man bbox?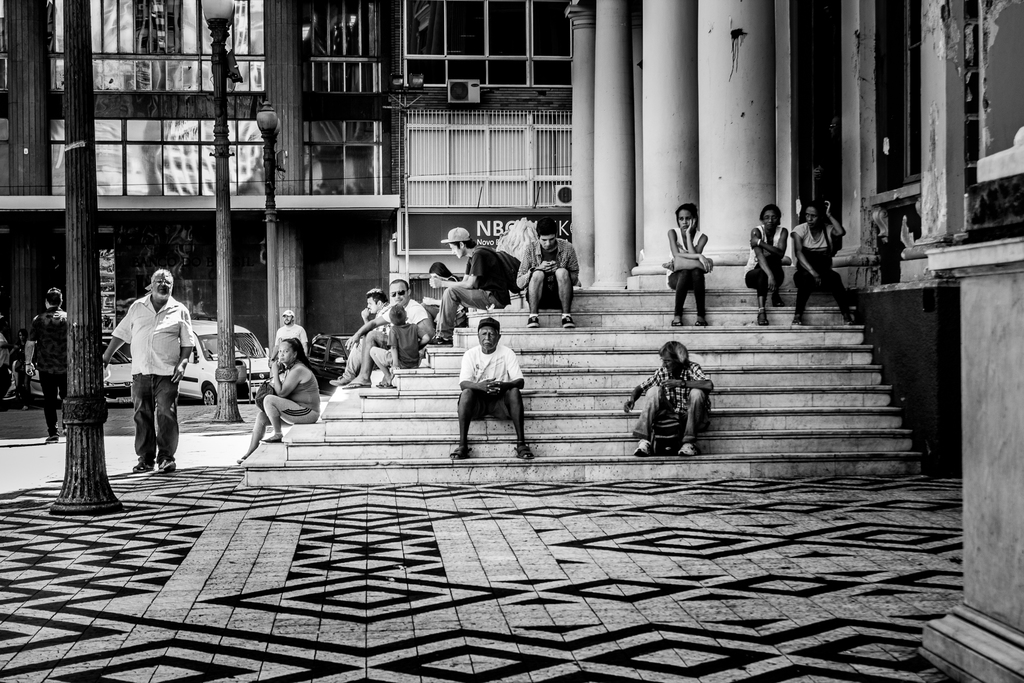
(left=344, top=288, right=394, bottom=340)
